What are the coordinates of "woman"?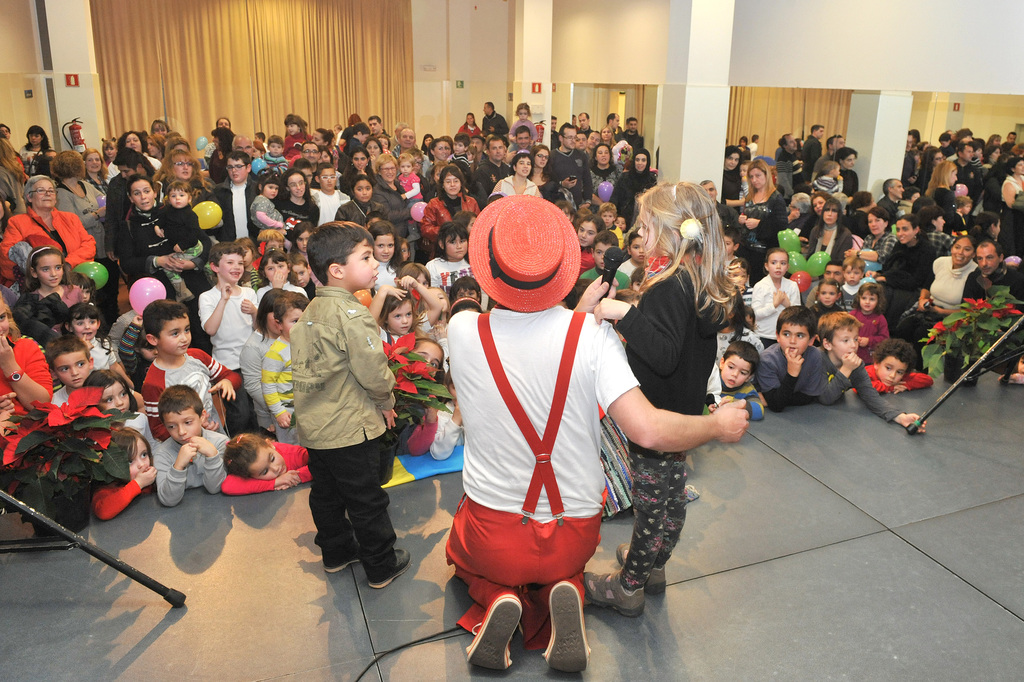
select_region(799, 191, 835, 242).
